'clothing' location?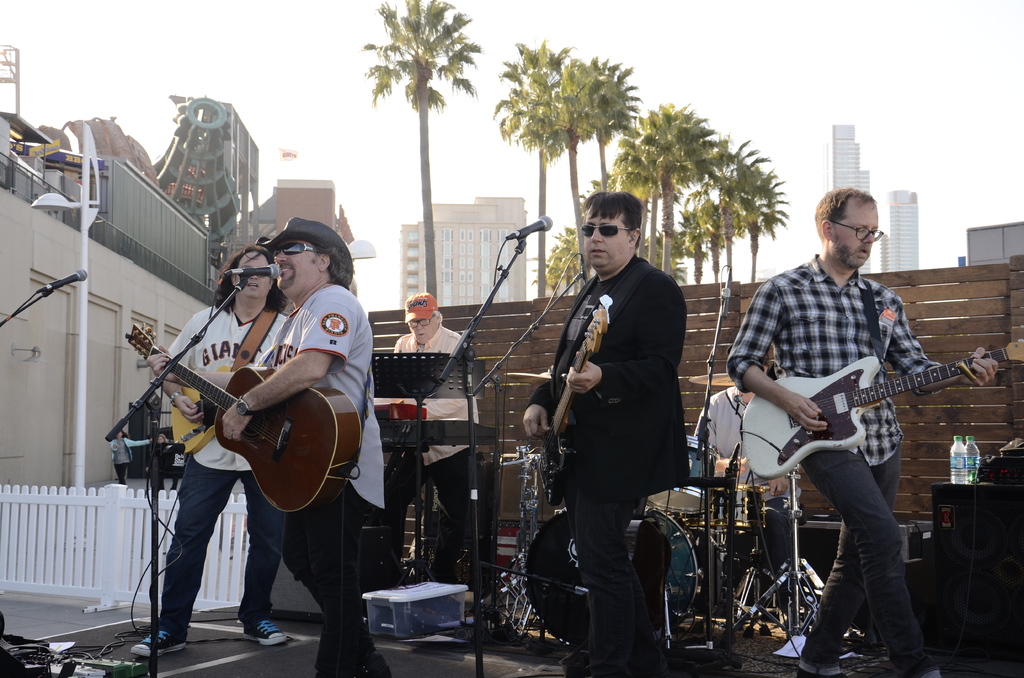
locate(530, 251, 685, 668)
